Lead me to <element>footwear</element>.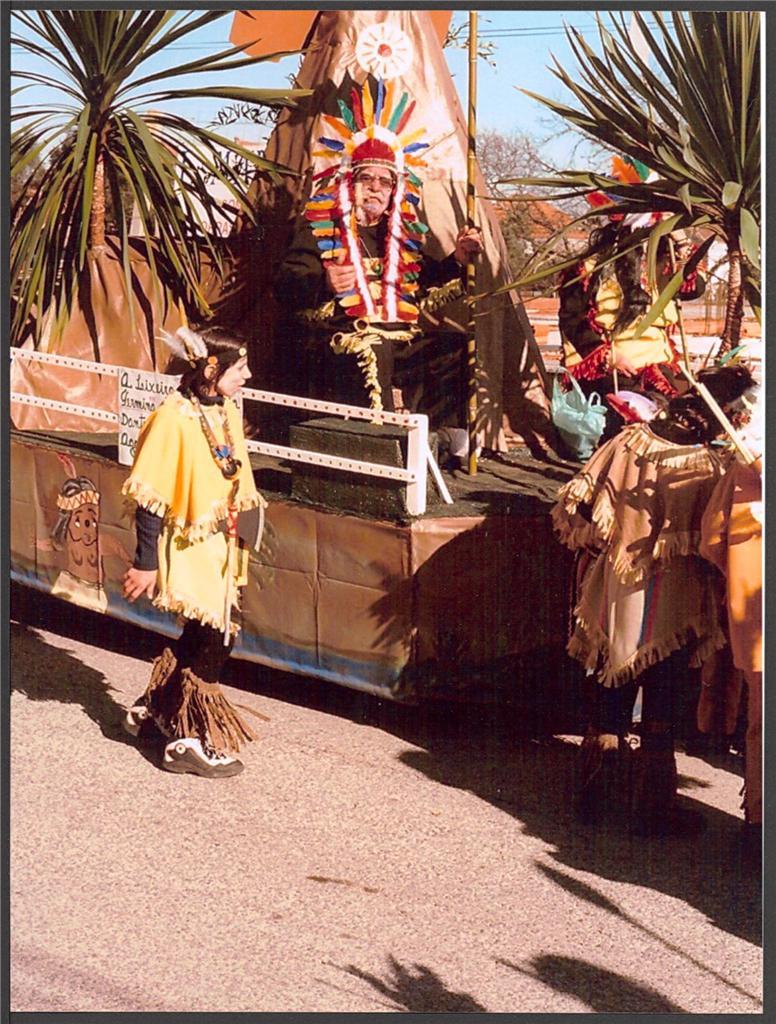
Lead to <bbox>637, 805, 713, 838</bbox>.
